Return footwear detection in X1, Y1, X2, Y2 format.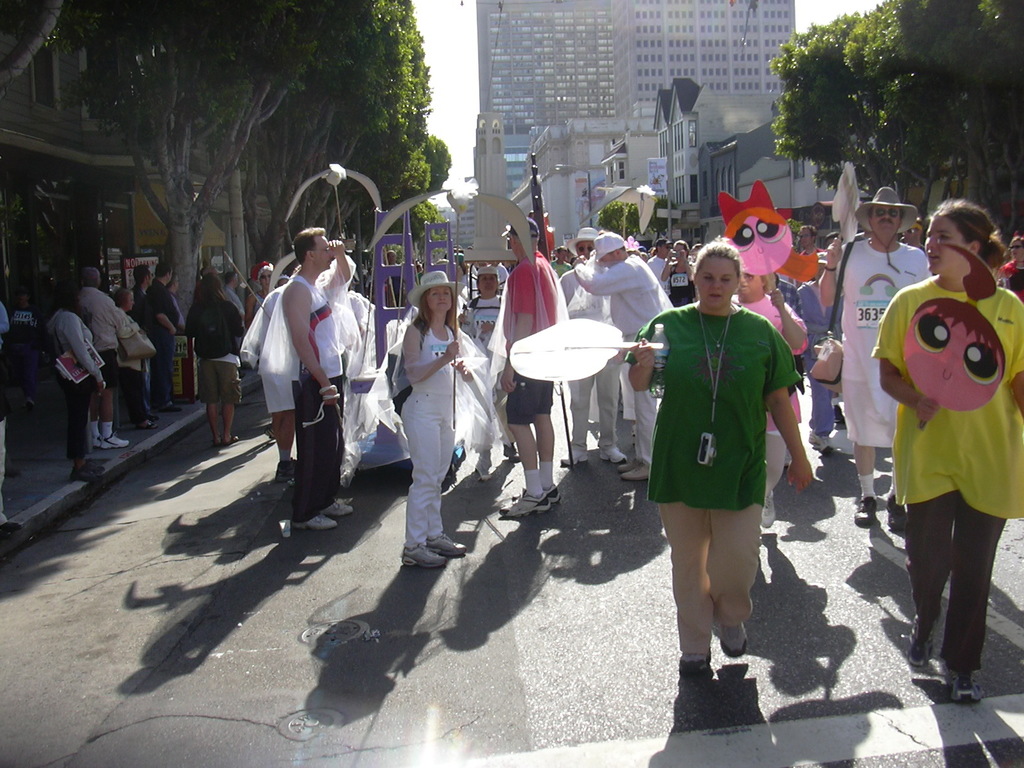
851, 497, 878, 525.
